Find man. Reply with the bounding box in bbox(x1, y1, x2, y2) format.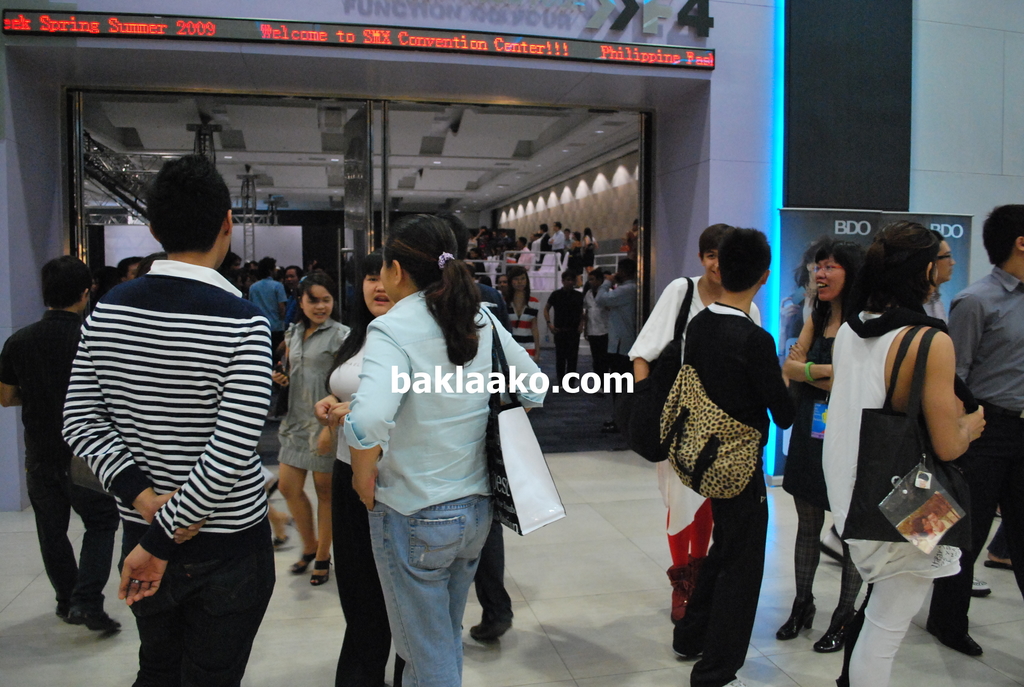
bbox(922, 203, 1023, 663).
